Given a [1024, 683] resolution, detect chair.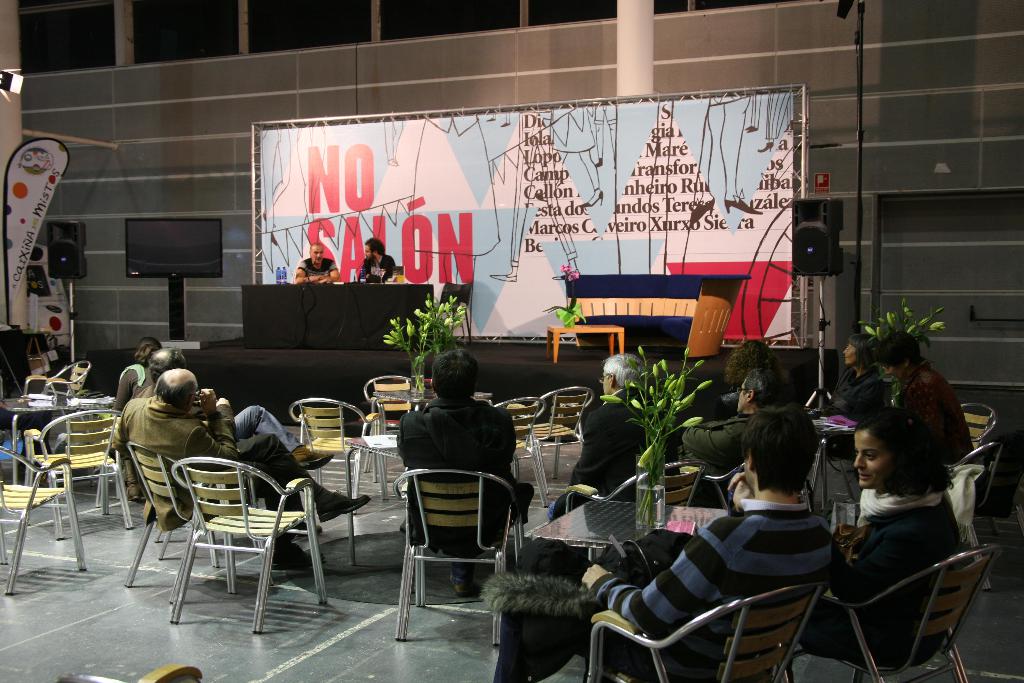
region(666, 438, 822, 513).
